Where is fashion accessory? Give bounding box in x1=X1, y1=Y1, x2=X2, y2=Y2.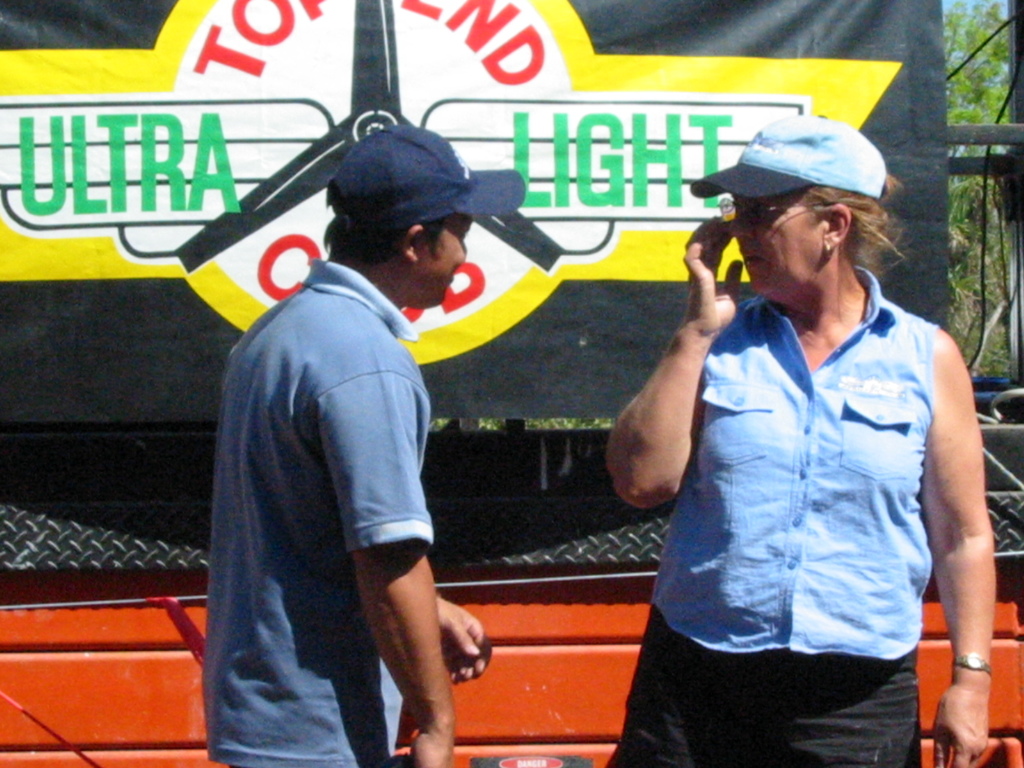
x1=948, y1=651, x2=993, y2=678.
